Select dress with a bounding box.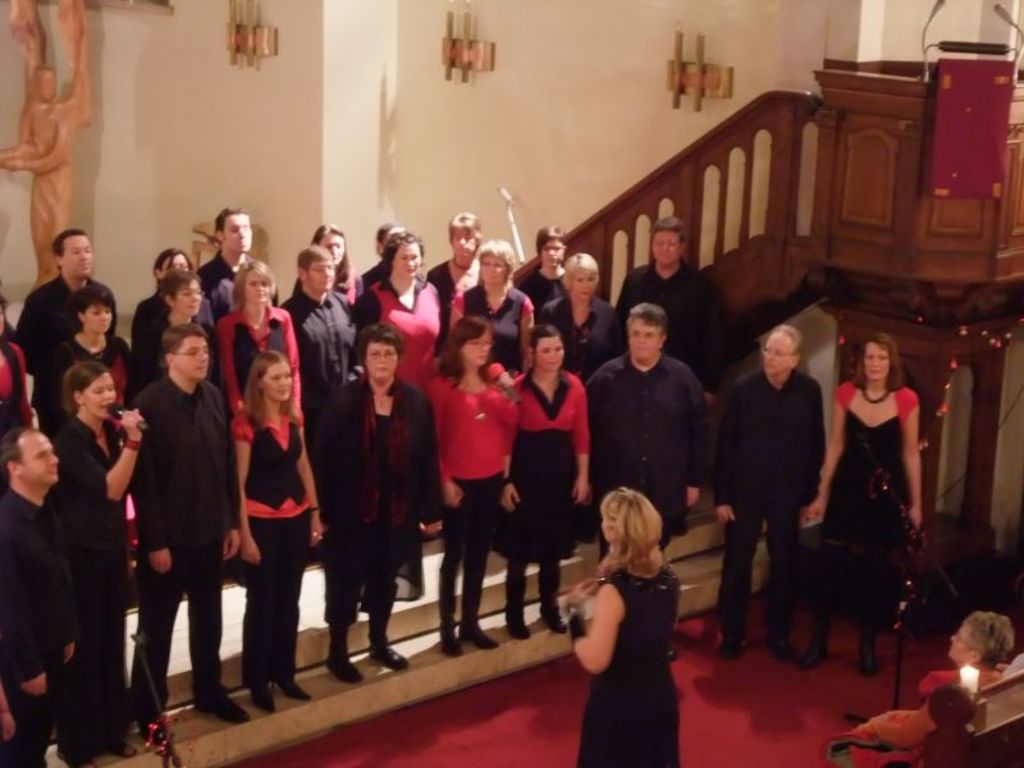
bbox(206, 297, 306, 397).
